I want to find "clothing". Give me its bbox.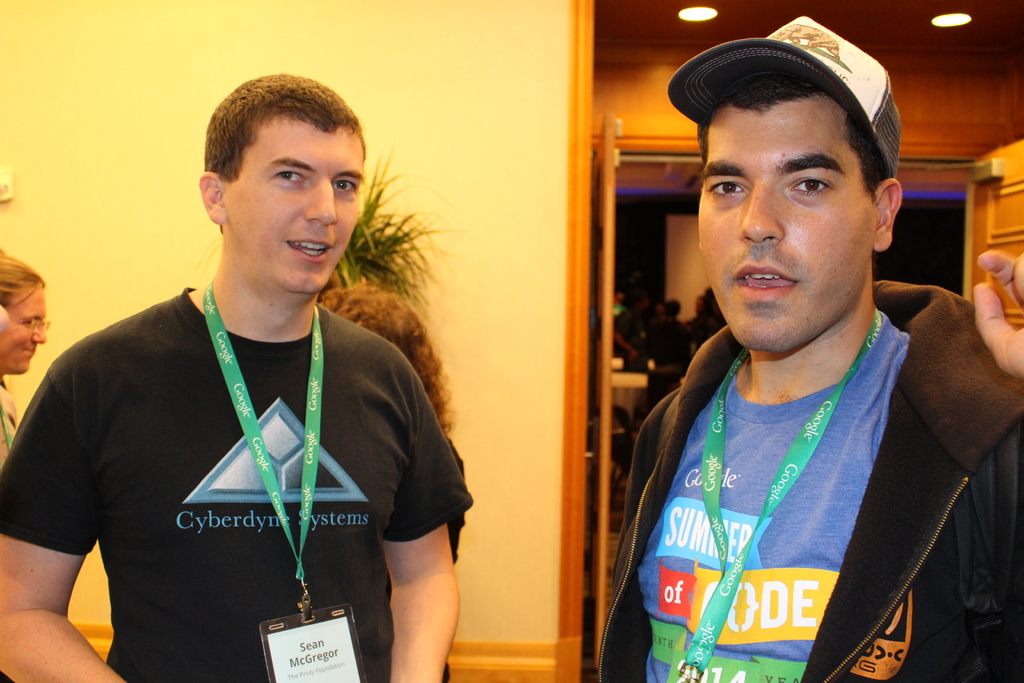
detection(597, 277, 1023, 682).
